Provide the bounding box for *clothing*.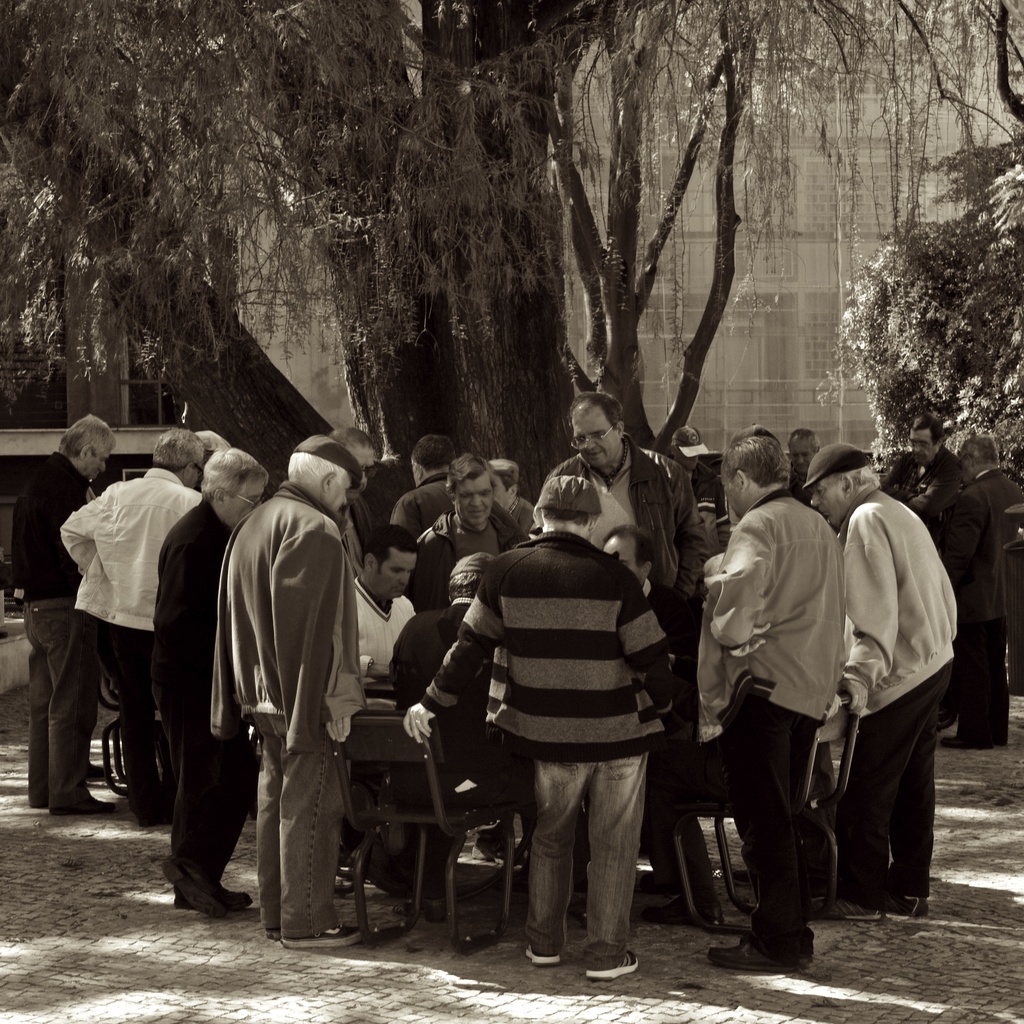
<bbox>684, 467, 737, 561</bbox>.
